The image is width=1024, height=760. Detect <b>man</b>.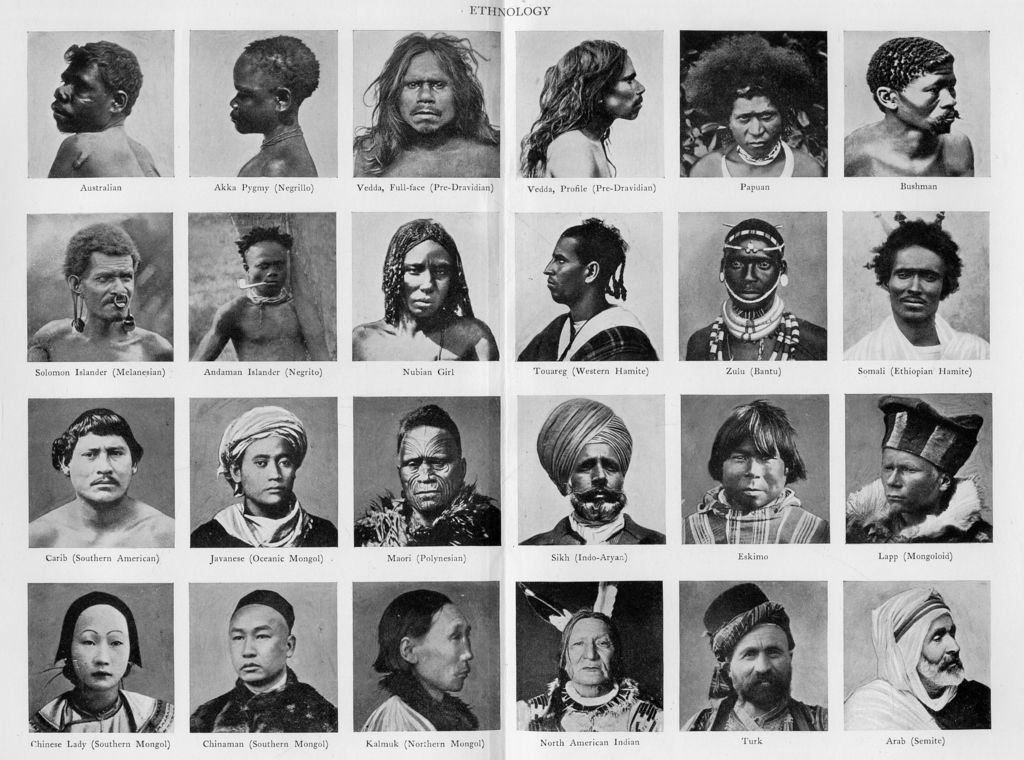
Detection: x1=846, y1=387, x2=993, y2=550.
